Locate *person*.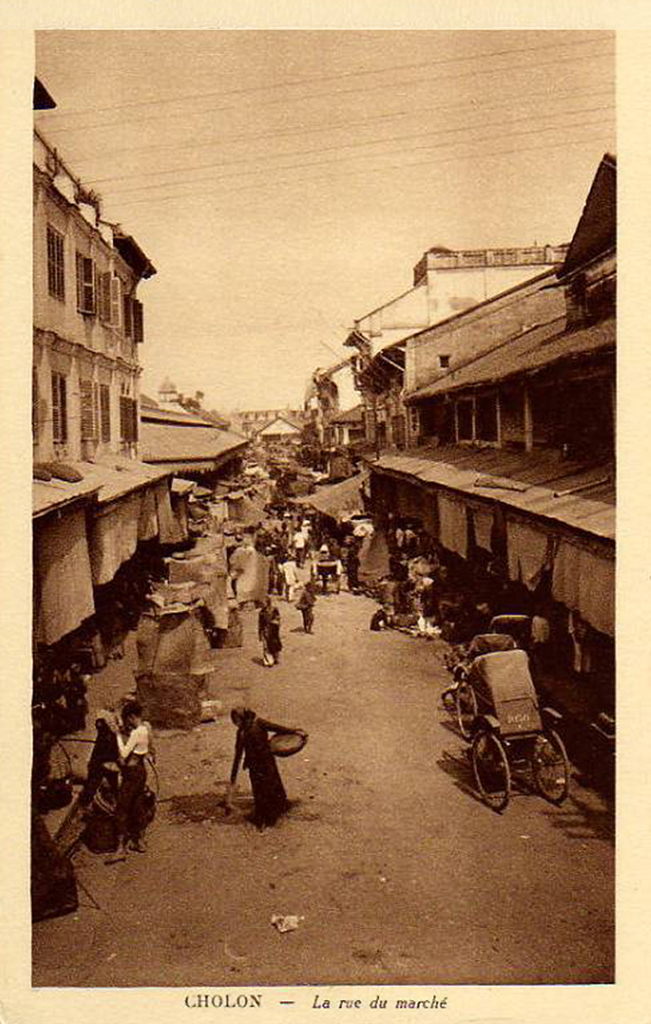
Bounding box: {"left": 252, "top": 596, "right": 284, "bottom": 665}.
